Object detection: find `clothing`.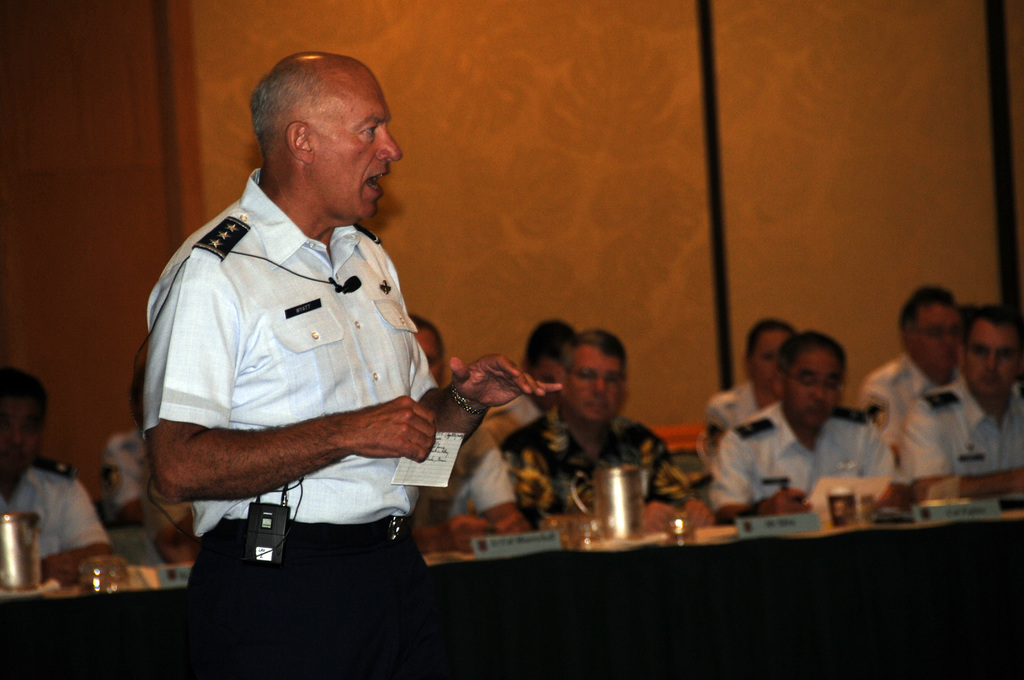
(x1=506, y1=413, x2=695, y2=528).
